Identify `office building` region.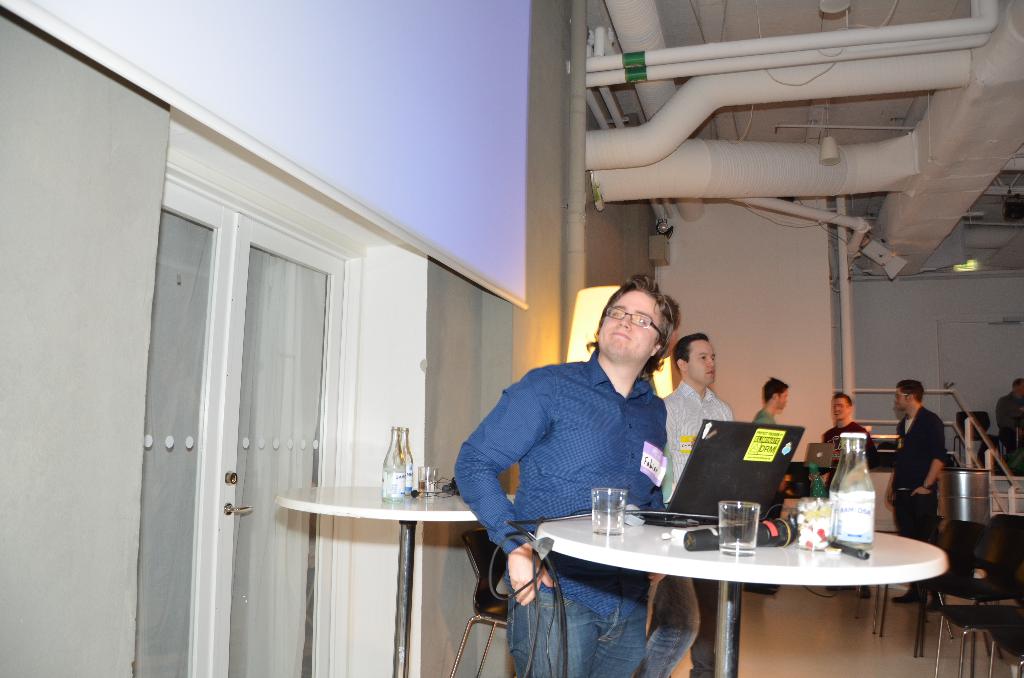
Region: bbox=(77, 36, 977, 677).
